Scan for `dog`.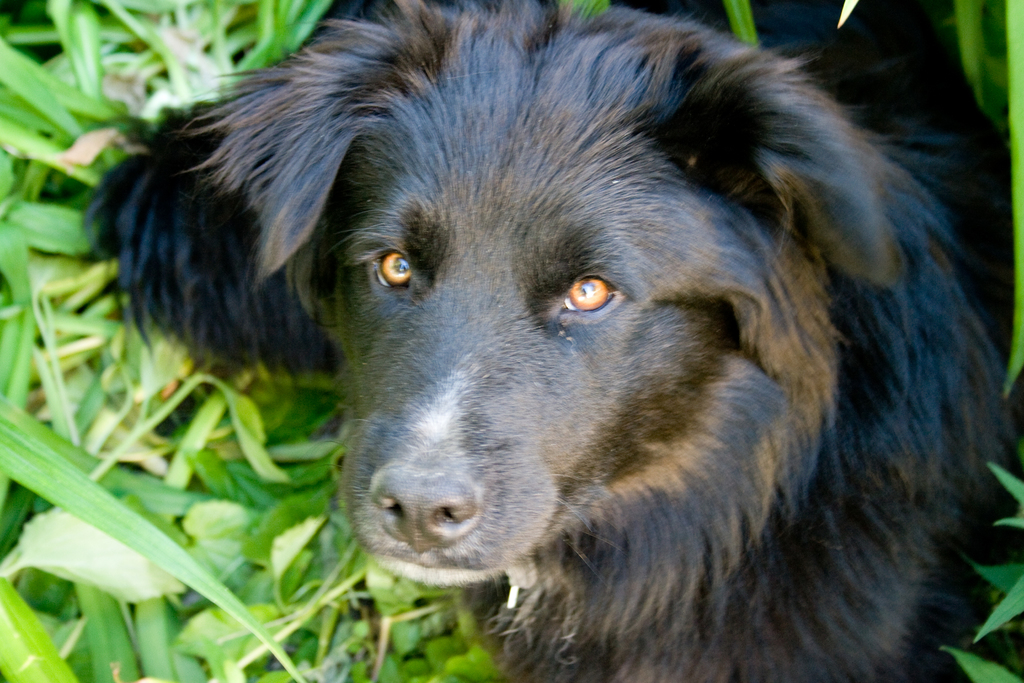
Scan result: box(81, 0, 1023, 682).
